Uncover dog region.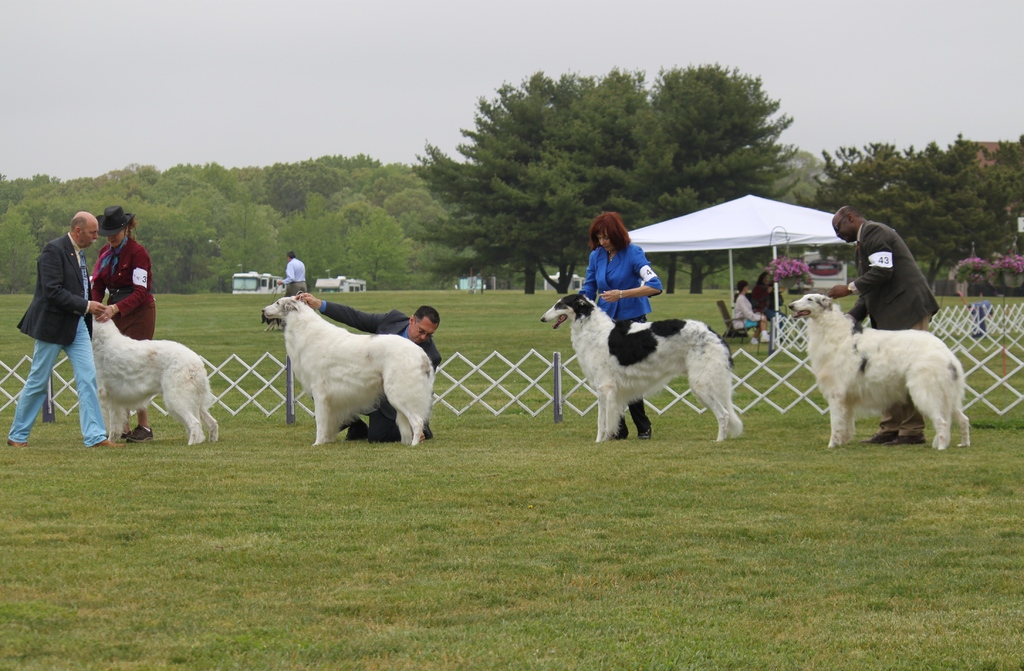
Uncovered: l=262, t=318, r=282, b=332.
